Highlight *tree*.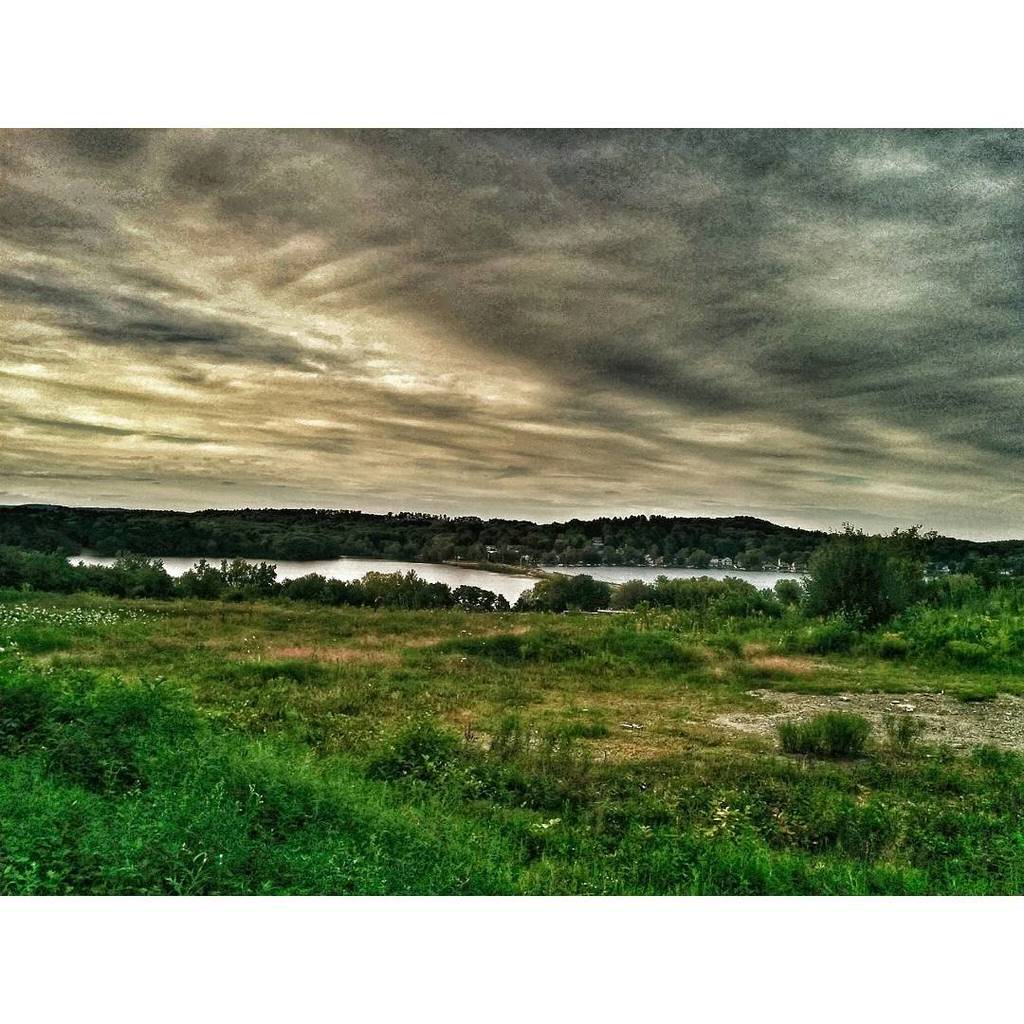
Highlighted region: {"x1": 570, "y1": 576, "x2": 605, "y2": 611}.
